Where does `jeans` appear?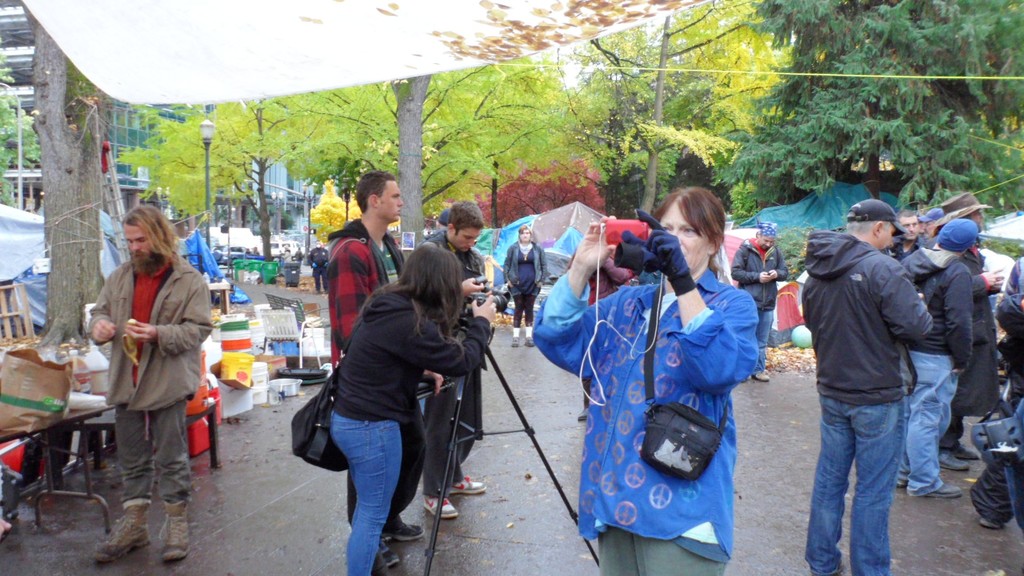
Appears at Rect(806, 402, 902, 573).
